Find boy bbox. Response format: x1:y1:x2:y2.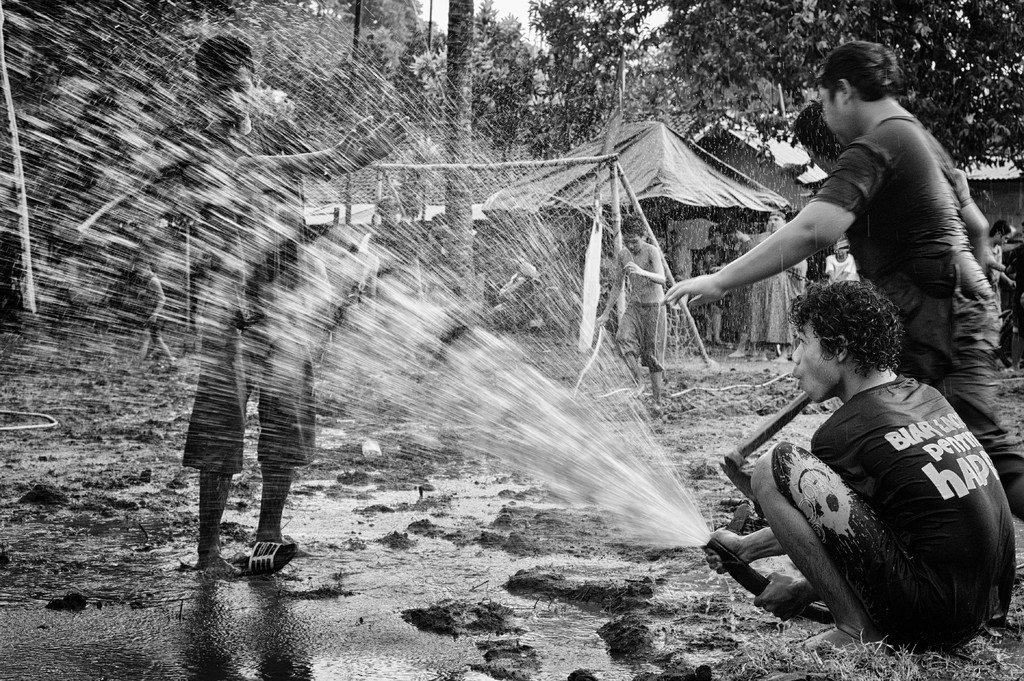
703:276:1023:653.
